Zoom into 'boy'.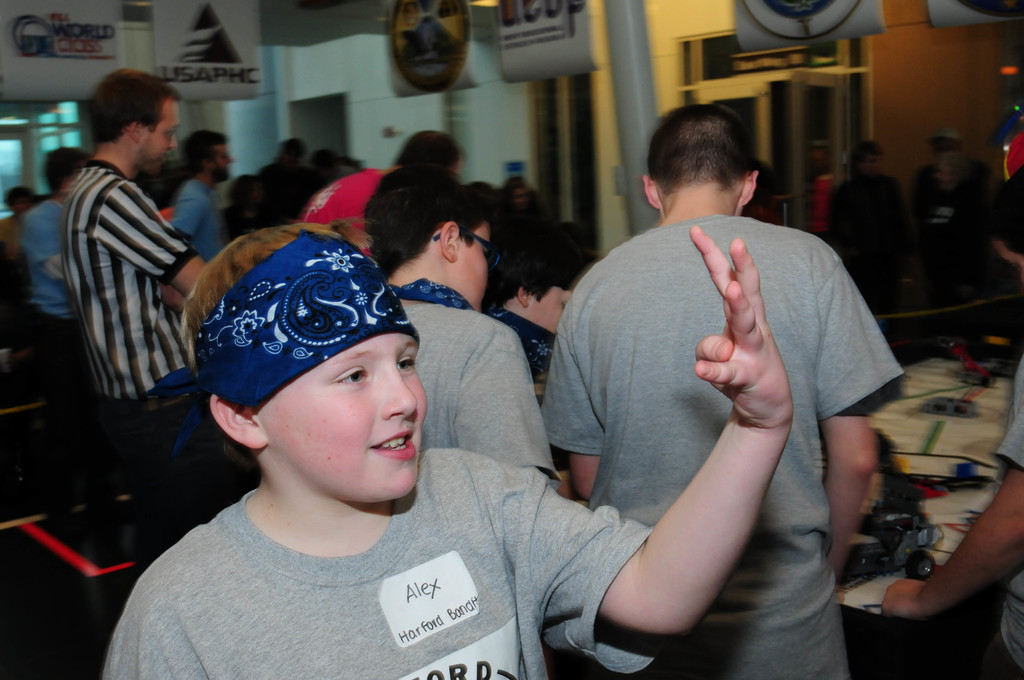
Zoom target: [362, 165, 562, 478].
